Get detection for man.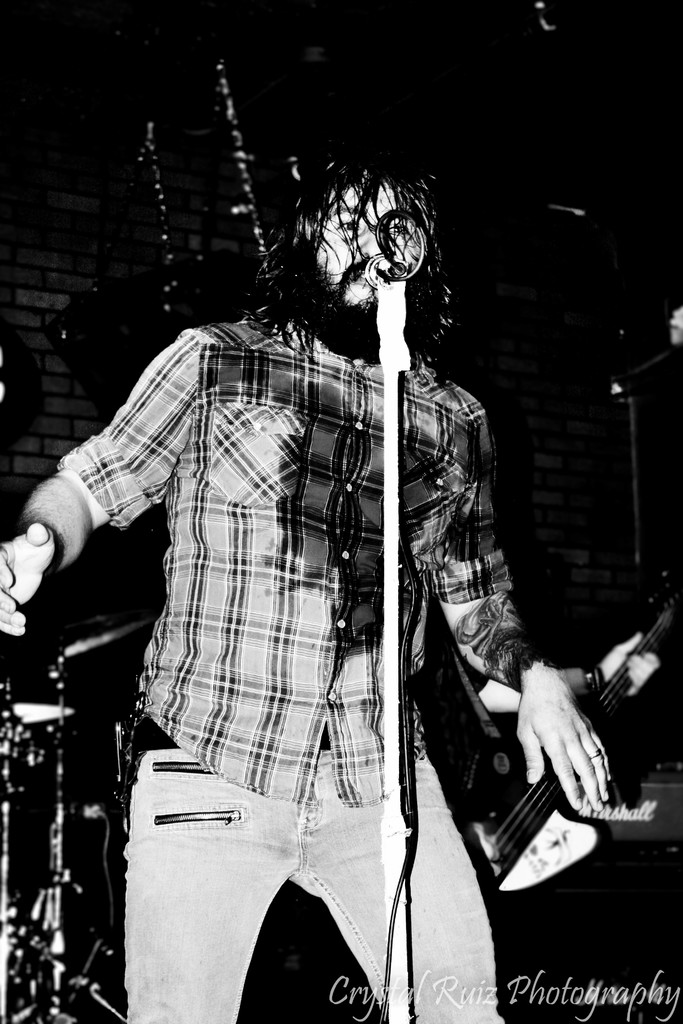
Detection: [x1=473, y1=626, x2=659, y2=719].
